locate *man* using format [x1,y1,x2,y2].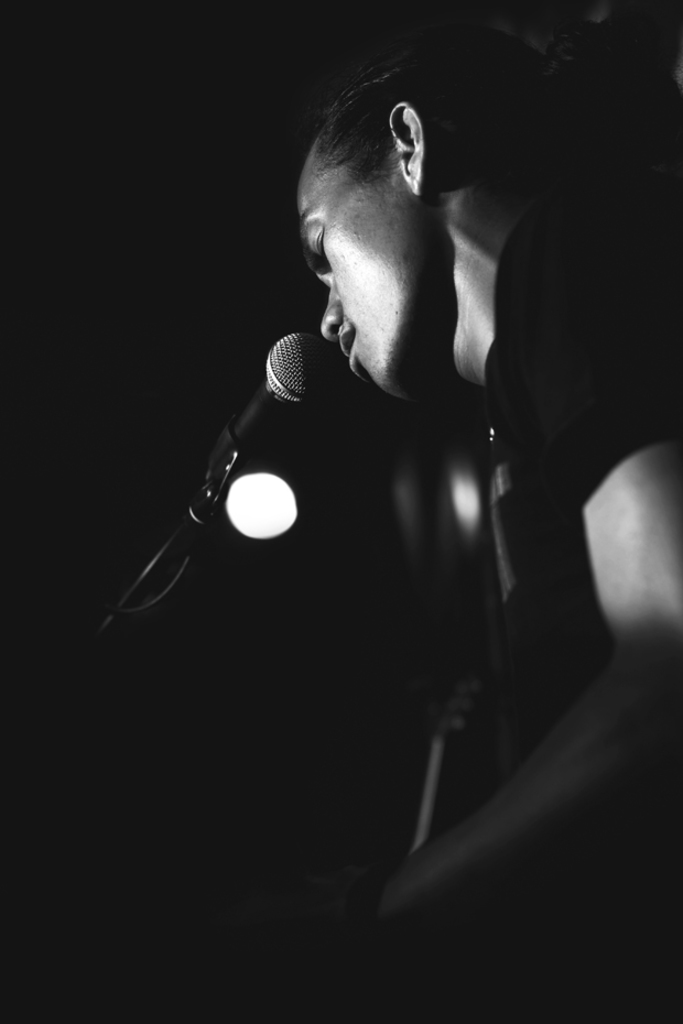
[293,61,682,1023].
